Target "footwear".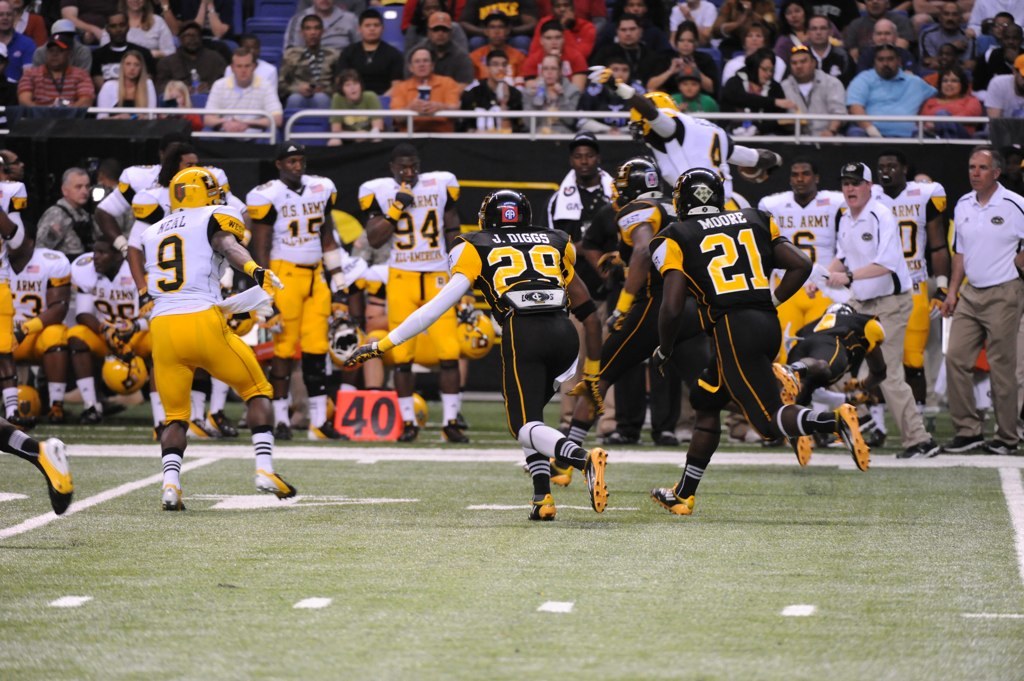
Target region: {"left": 651, "top": 481, "right": 691, "bottom": 517}.
